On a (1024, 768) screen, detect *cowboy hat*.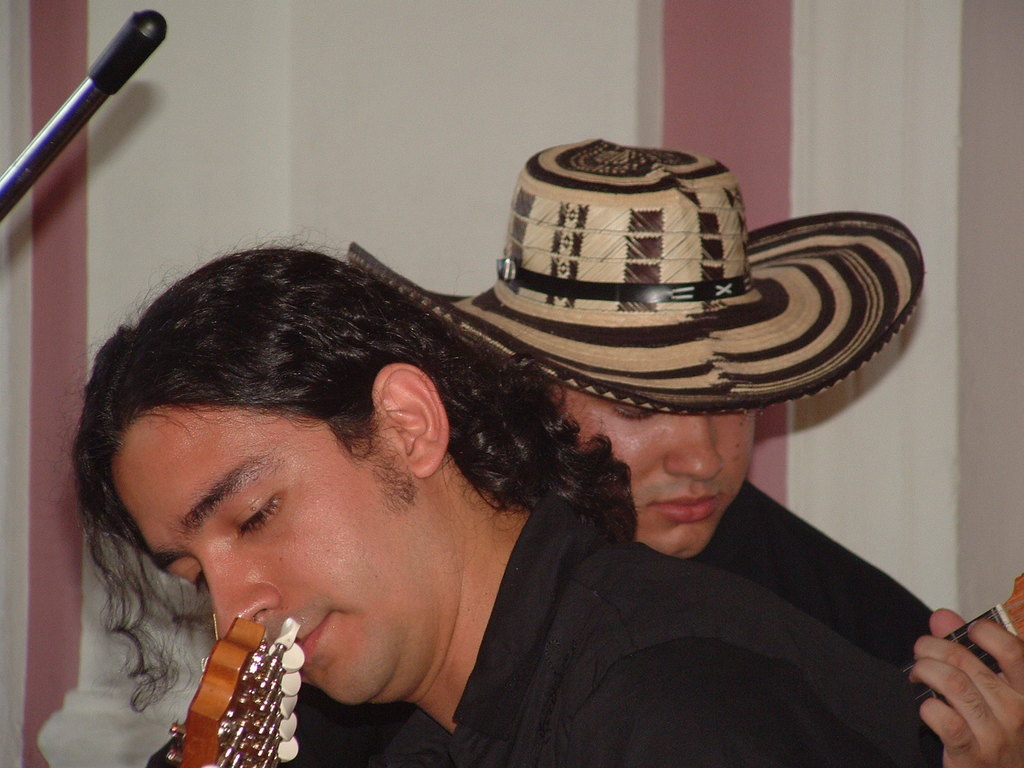
<box>347,139,918,452</box>.
